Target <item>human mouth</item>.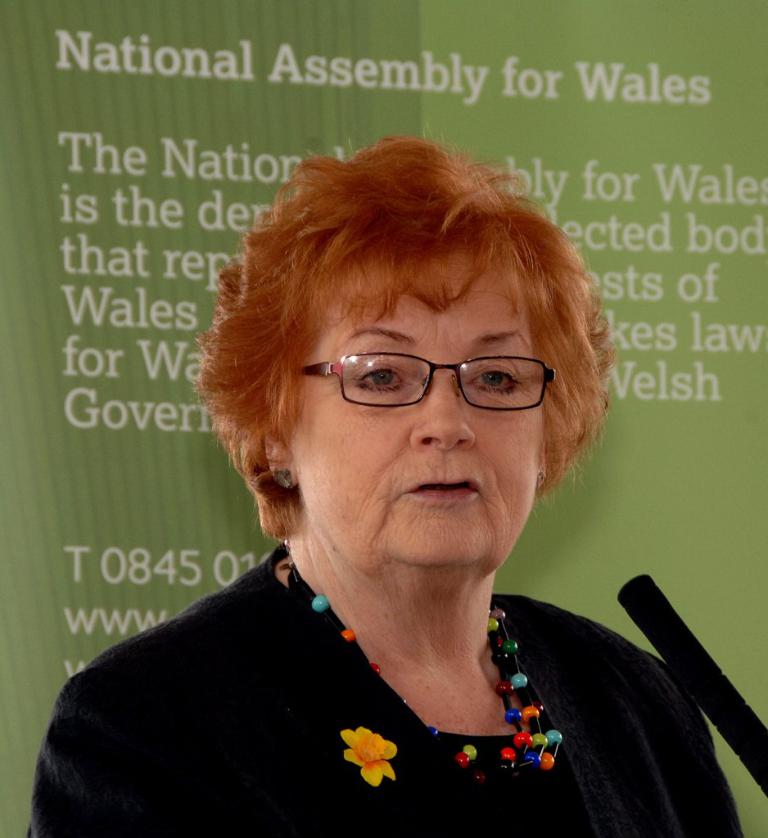
Target region: box(405, 478, 483, 504).
